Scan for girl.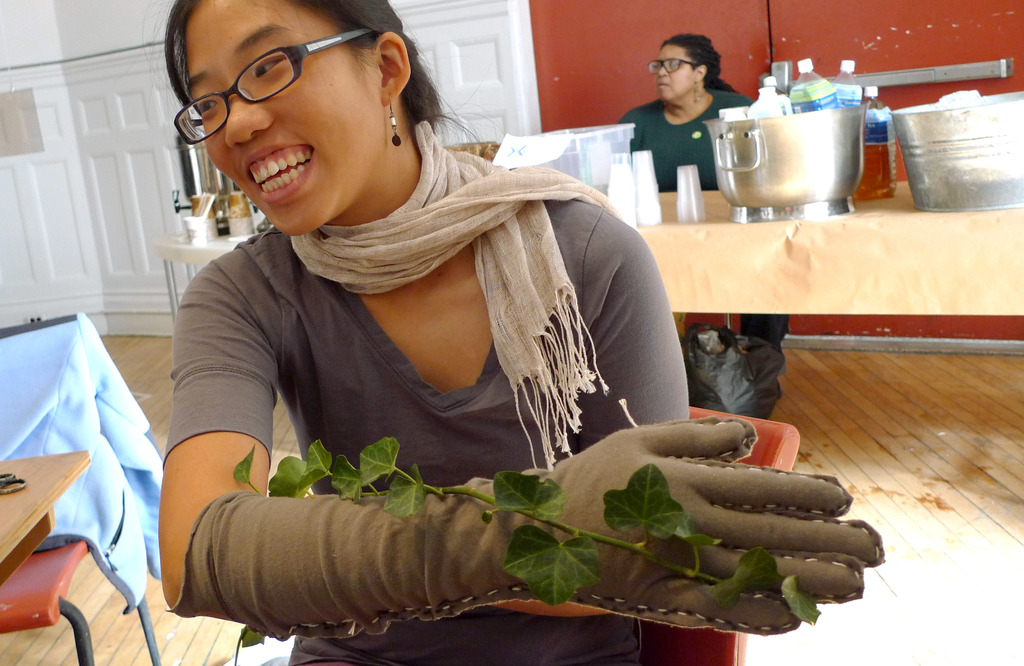
Scan result: rect(157, 0, 883, 665).
